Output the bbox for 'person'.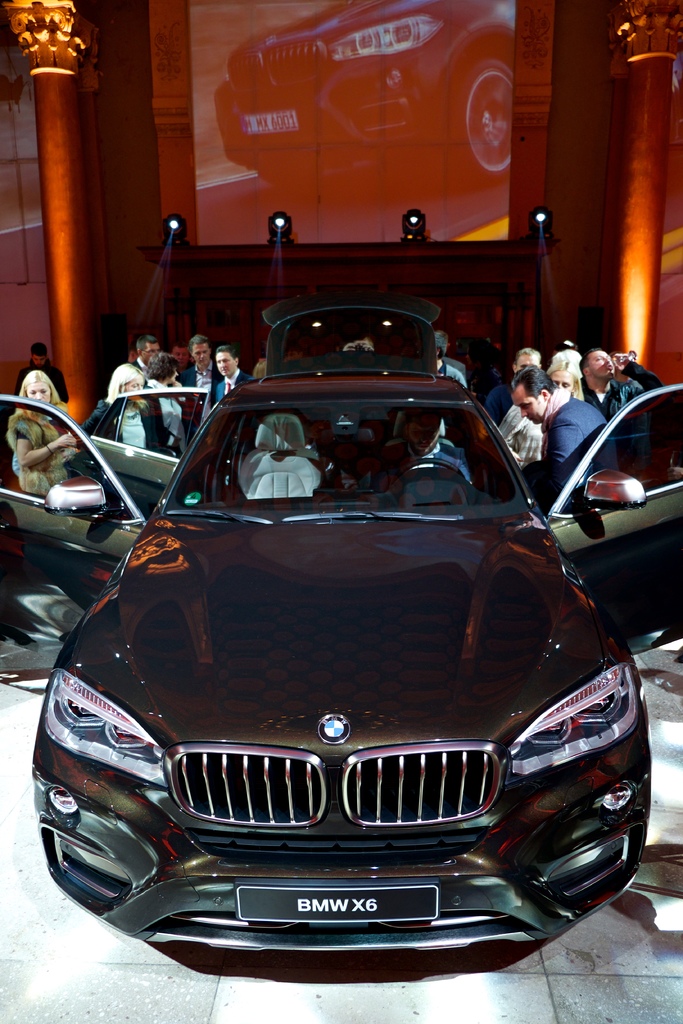
94 383 174 474.
